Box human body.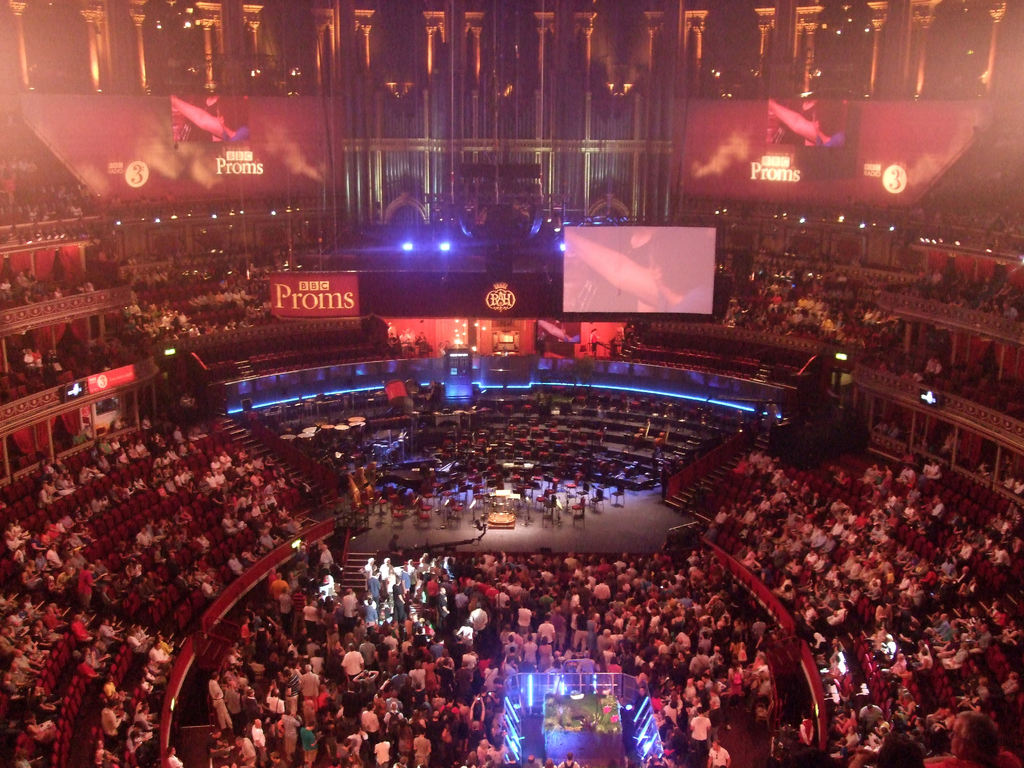
[x1=721, y1=545, x2=734, y2=583].
